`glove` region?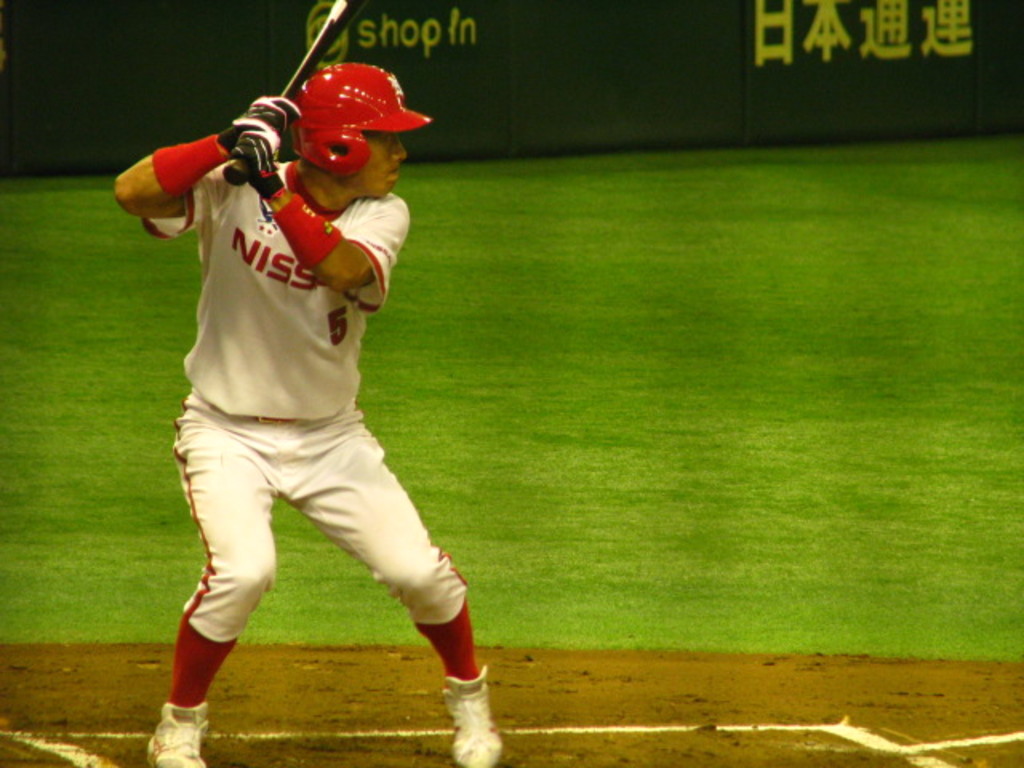
BBox(230, 118, 286, 200)
